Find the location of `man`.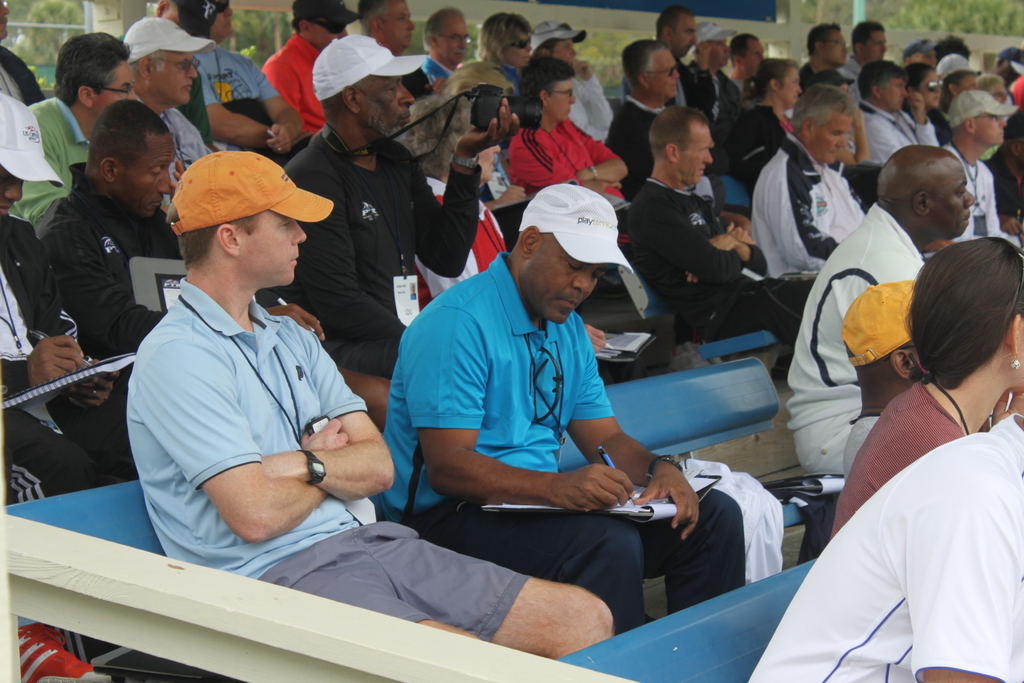
Location: {"left": 788, "top": 17, "right": 846, "bottom": 95}.
